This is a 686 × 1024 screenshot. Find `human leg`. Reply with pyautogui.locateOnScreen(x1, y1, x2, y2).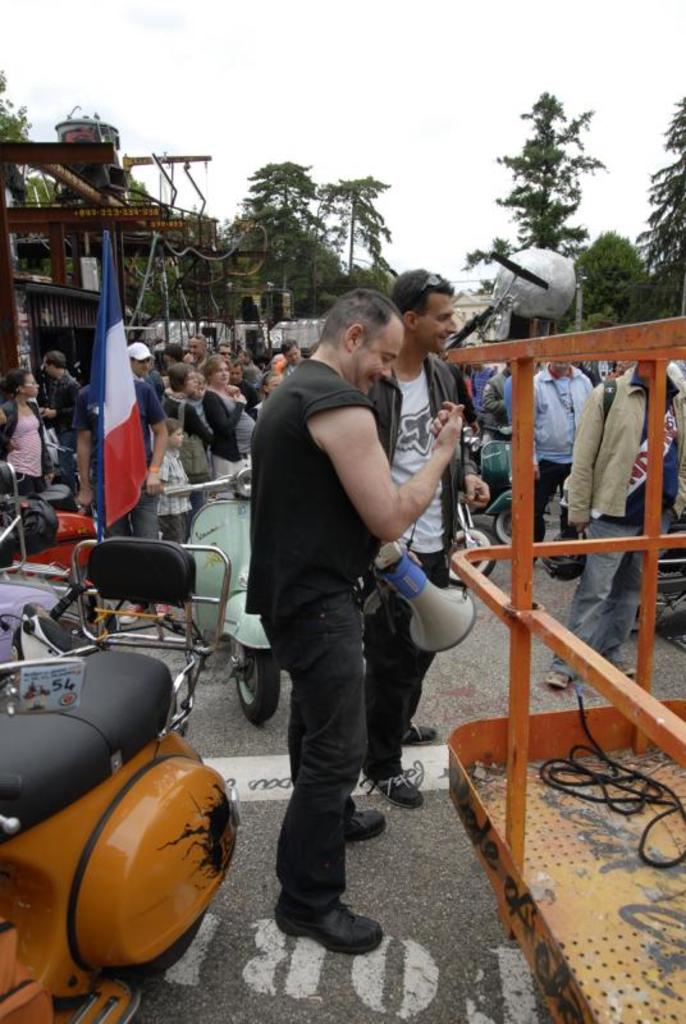
pyautogui.locateOnScreen(526, 462, 568, 531).
